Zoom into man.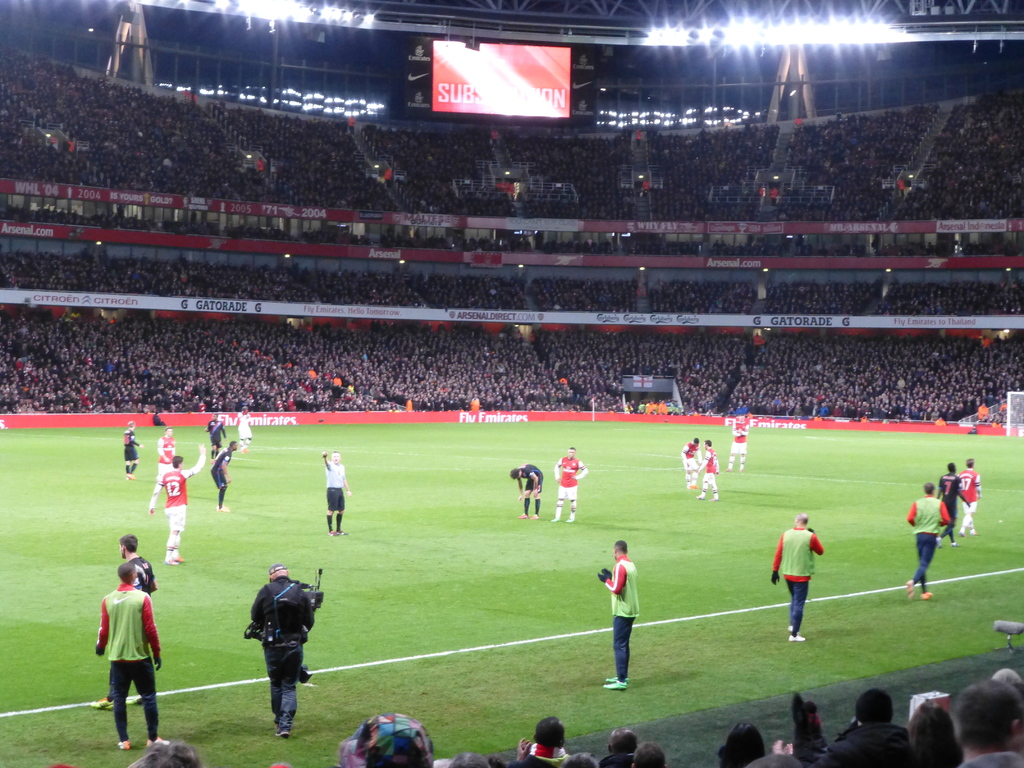
Zoom target: (x1=508, y1=461, x2=544, y2=517).
